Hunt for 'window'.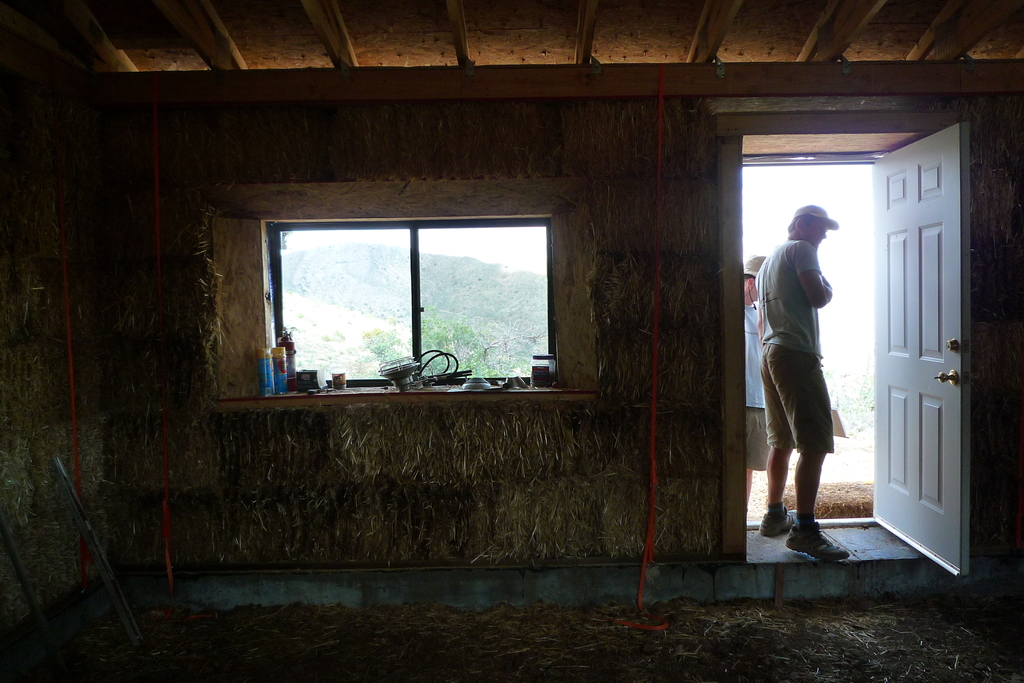
Hunted down at <region>261, 208, 582, 400</region>.
